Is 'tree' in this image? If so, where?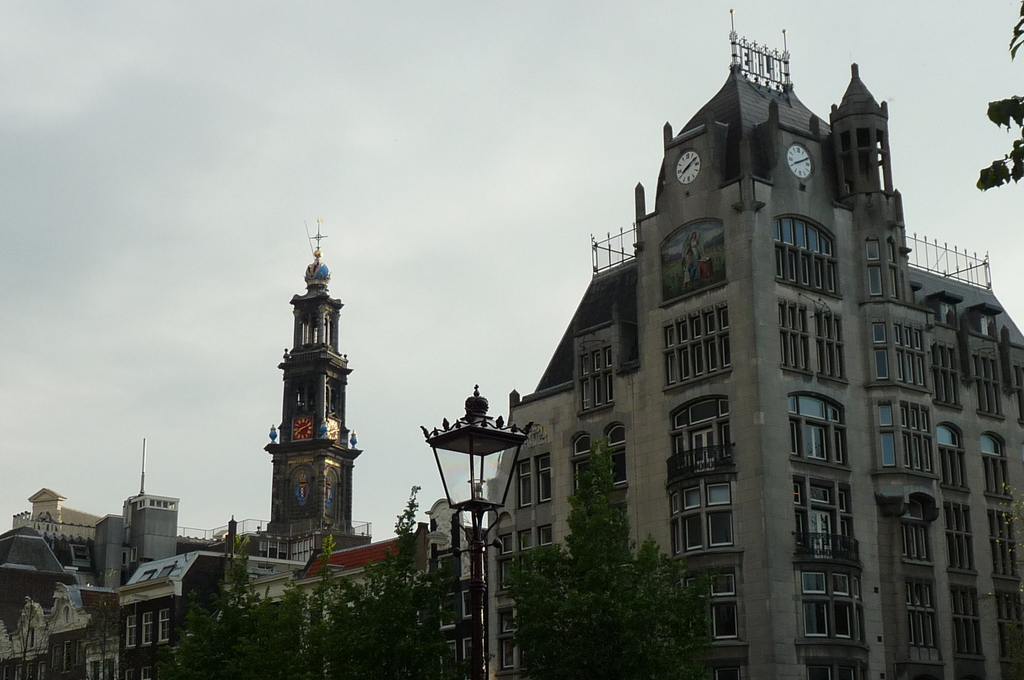
Yes, at (left=337, top=486, right=449, bottom=679).
